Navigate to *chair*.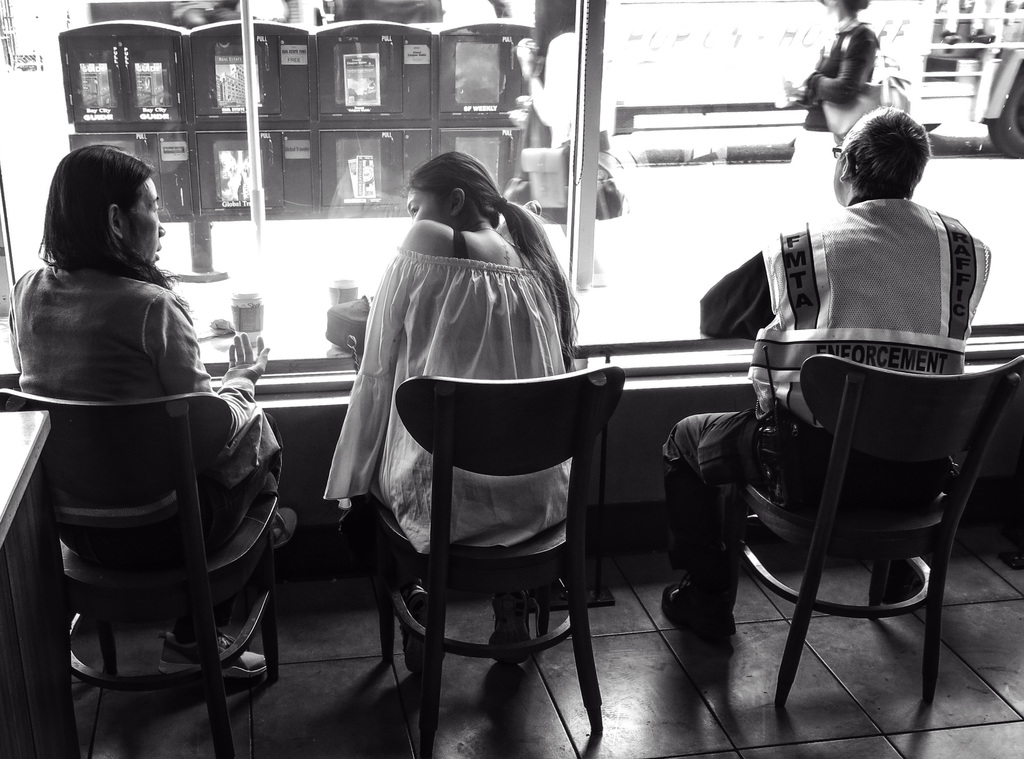
Navigation target: locate(390, 371, 630, 757).
